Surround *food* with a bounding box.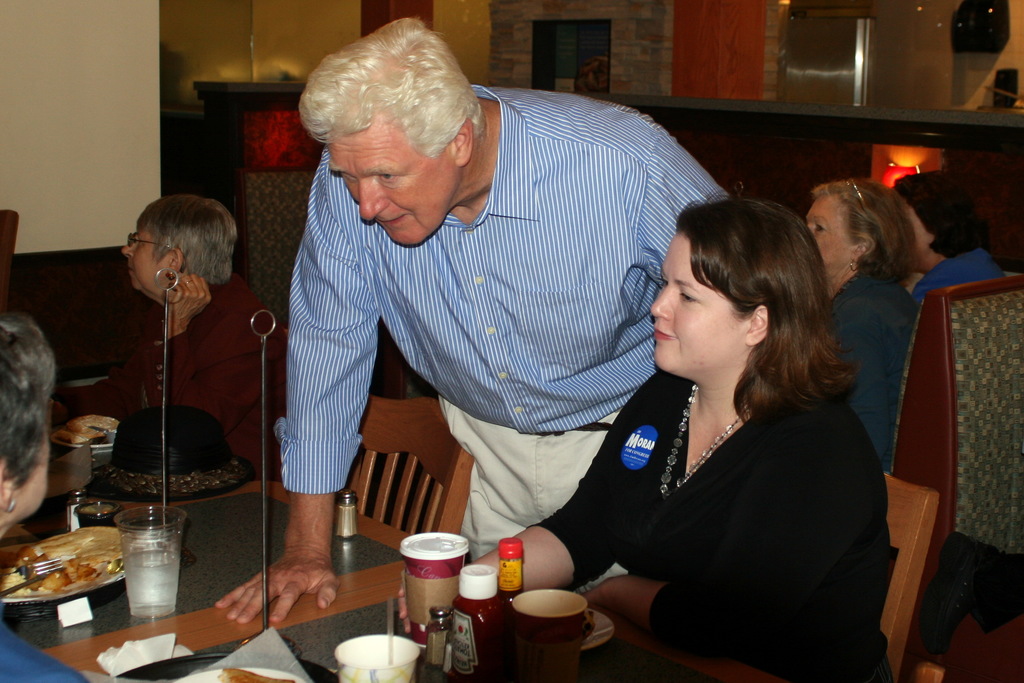
bbox=(13, 537, 103, 611).
